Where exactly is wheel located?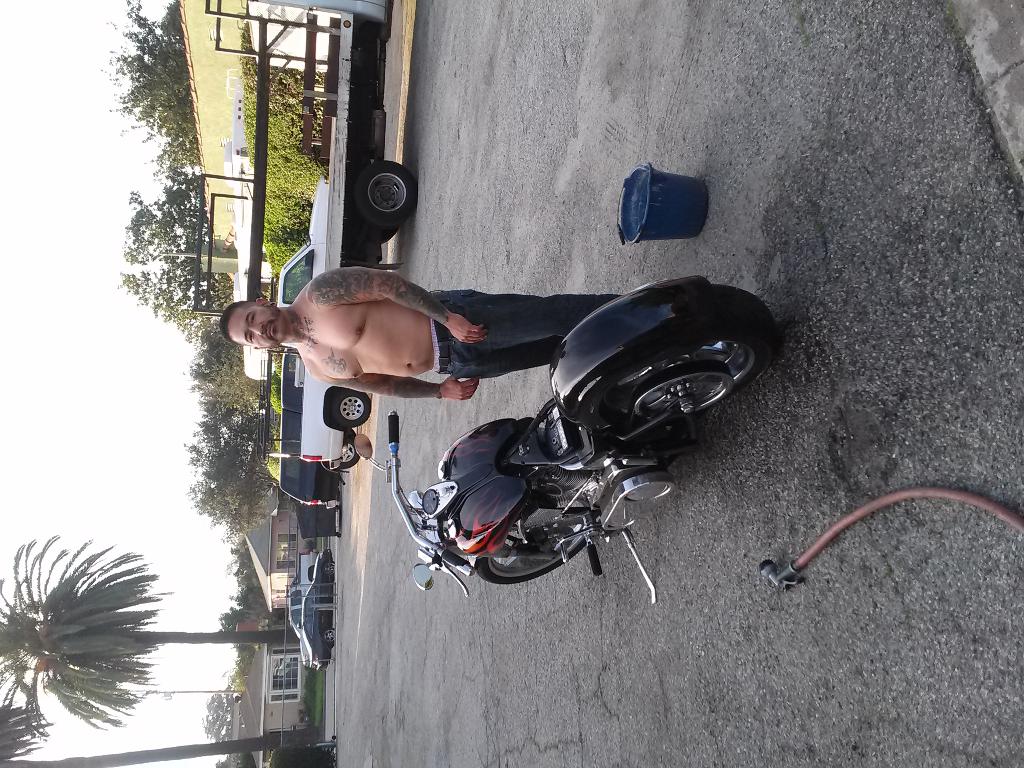
Its bounding box is (597,284,788,436).
